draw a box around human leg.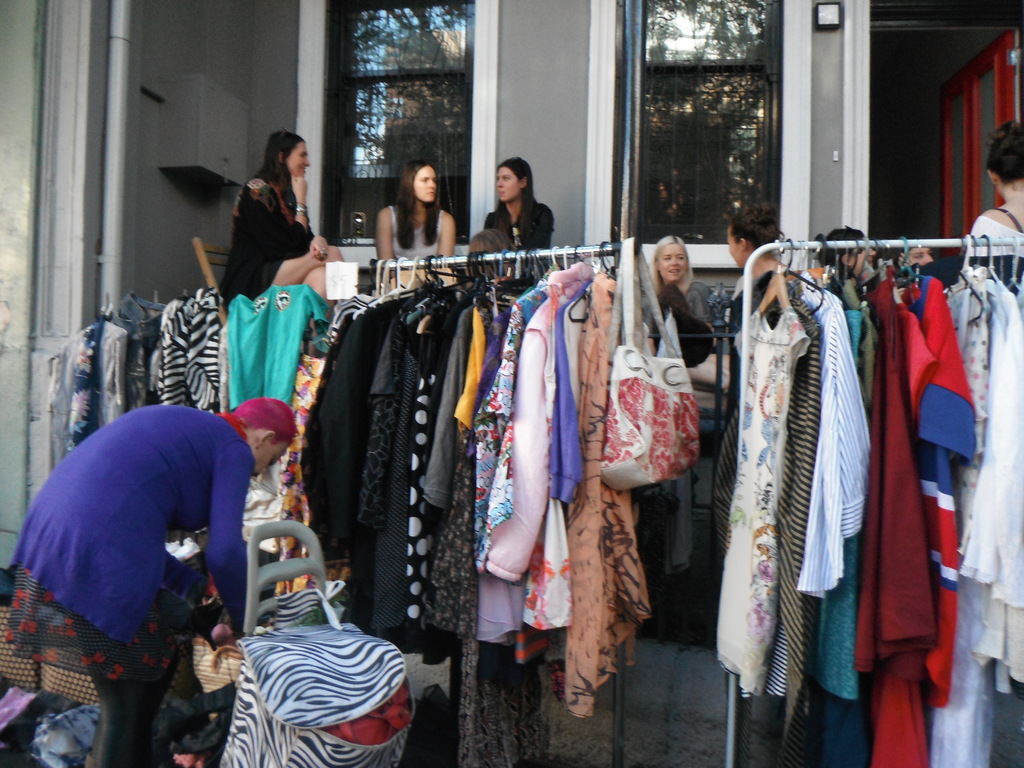
x1=66, y1=612, x2=145, y2=767.
